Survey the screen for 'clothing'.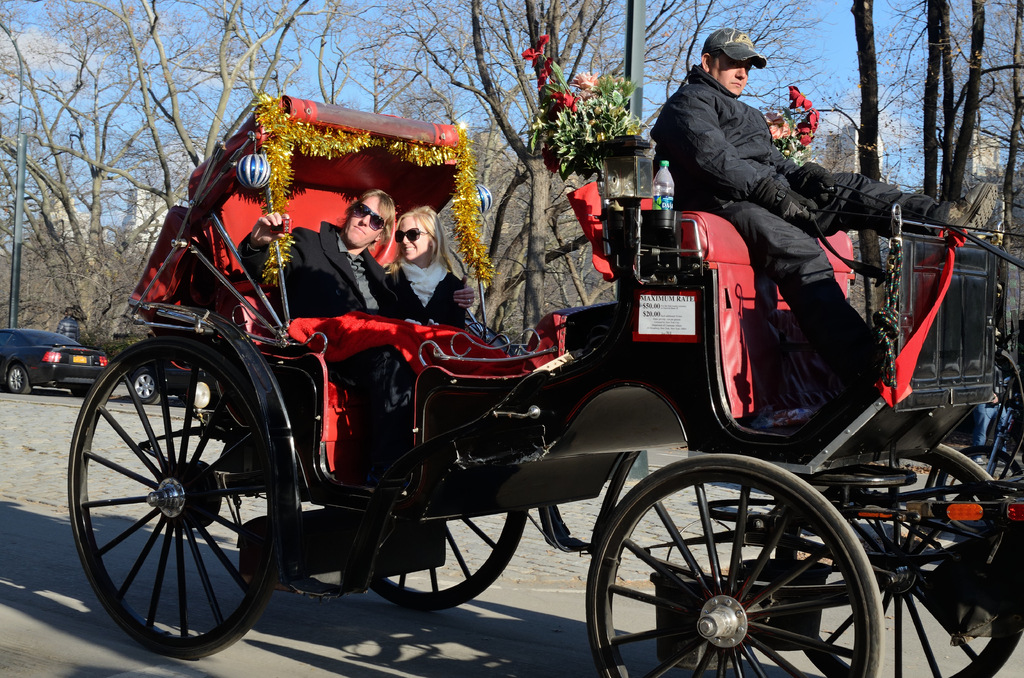
Survey found: pyautogui.locateOnScreen(386, 261, 467, 412).
